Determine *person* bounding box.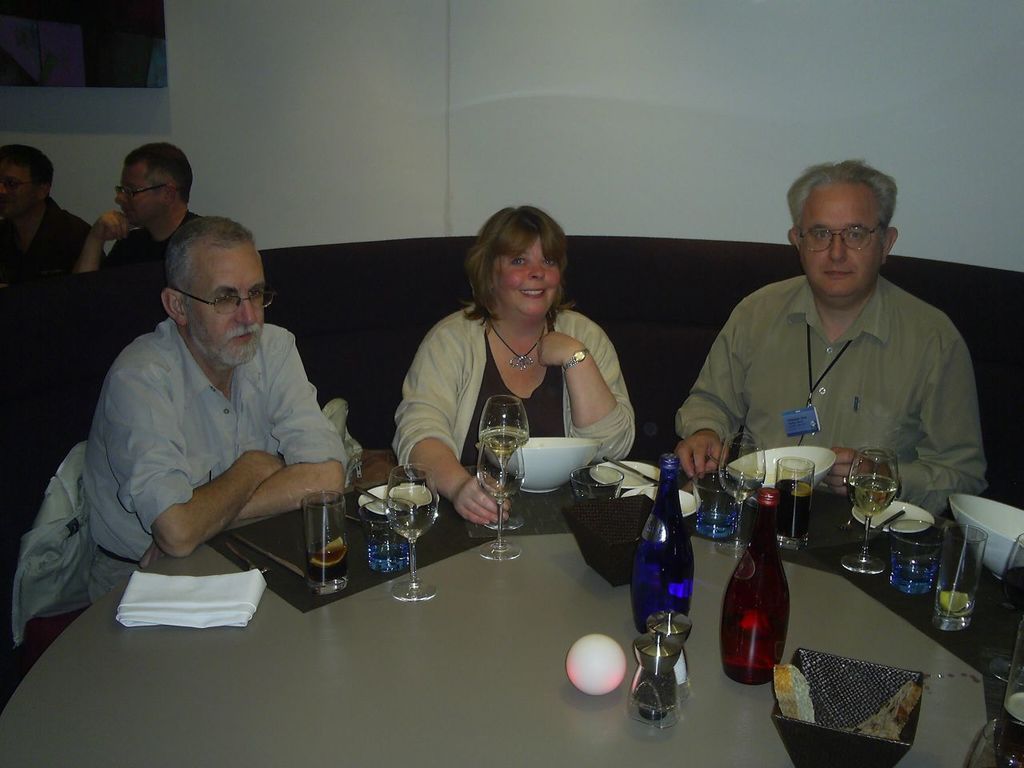
Determined: [0, 142, 102, 274].
